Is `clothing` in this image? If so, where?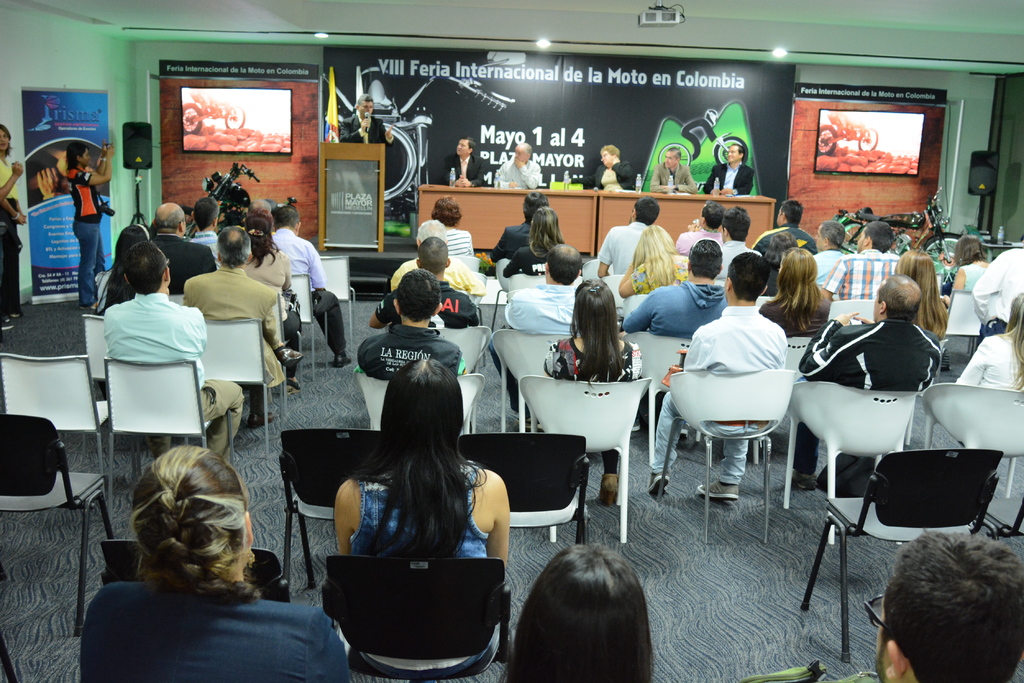
Yes, at x1=185, y1=268, x2=294, y2=404.
